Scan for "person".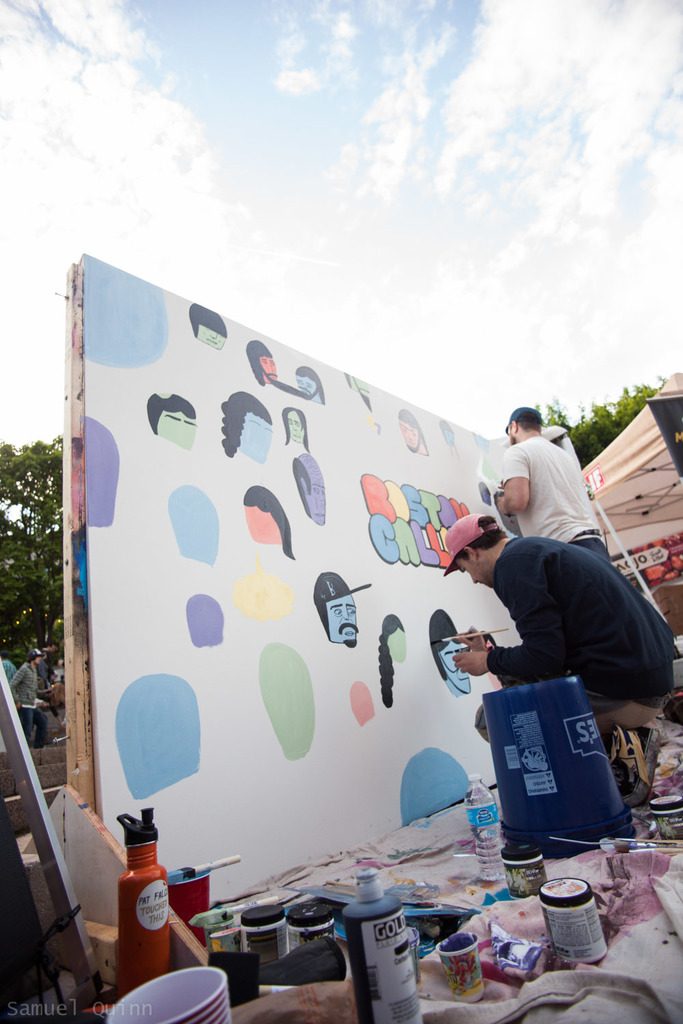
Scan result: <bbox>423, 605, 474, 694</bbox>.
